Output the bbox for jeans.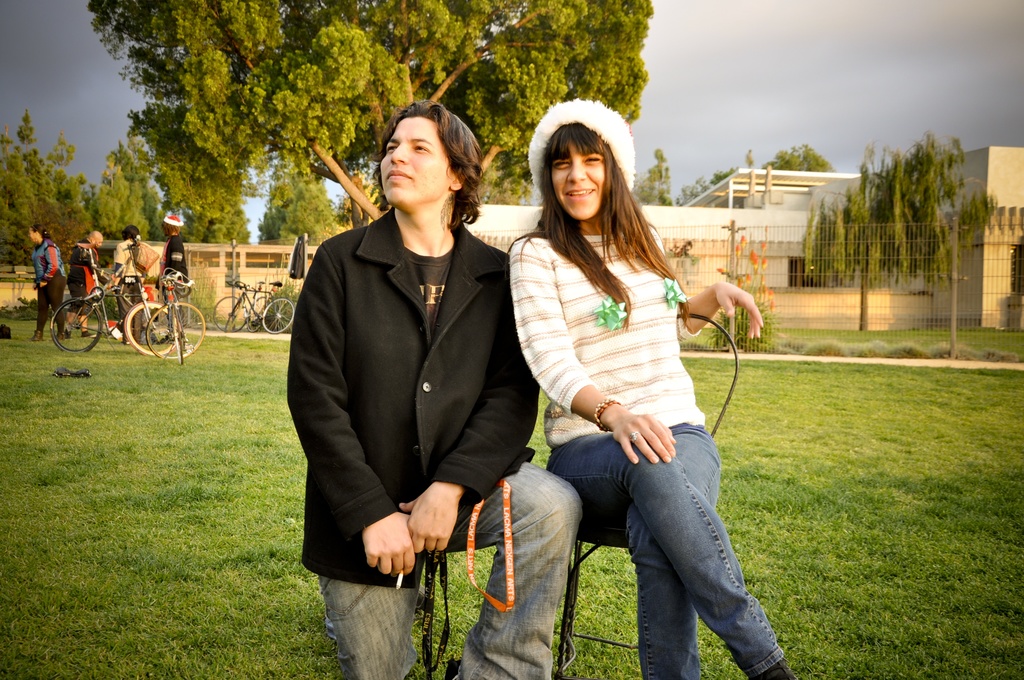
BBox(316, 458, 579, 679).
